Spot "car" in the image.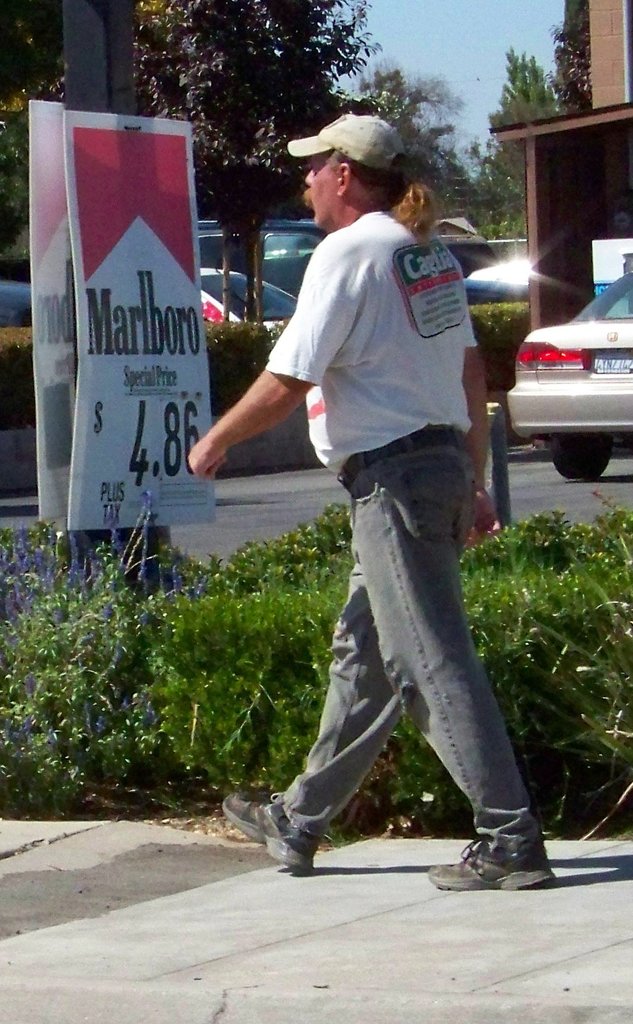
"car" found at pyautogui.locateOnScreen(0, 252, 35, 328).
